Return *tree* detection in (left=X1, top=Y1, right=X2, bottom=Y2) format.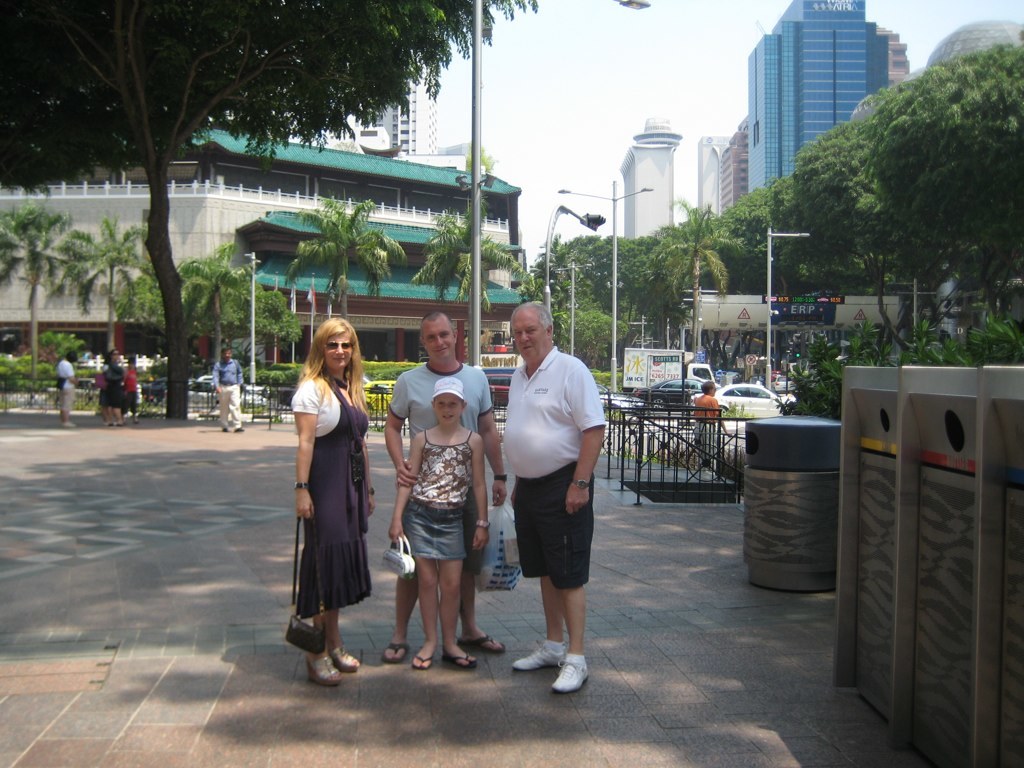
(left=180, top=238, right=253, bottom=367).
